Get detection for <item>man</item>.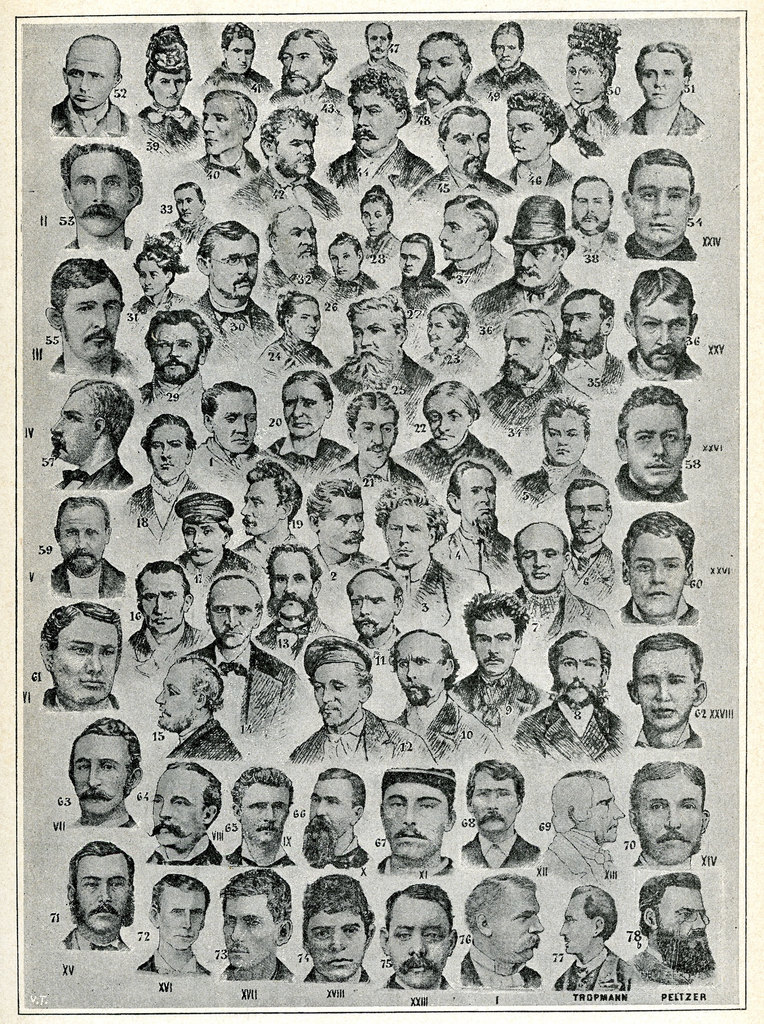
Detection: select_region(46, 260, 139, 380).
